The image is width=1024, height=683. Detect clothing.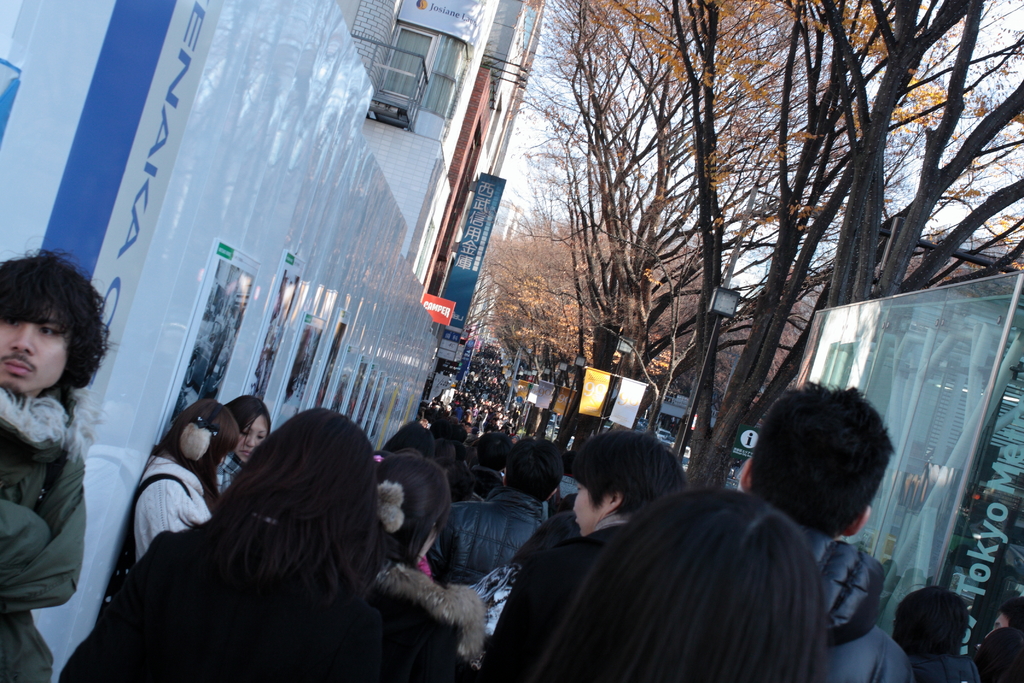
Detection: 100:416:455:680.
